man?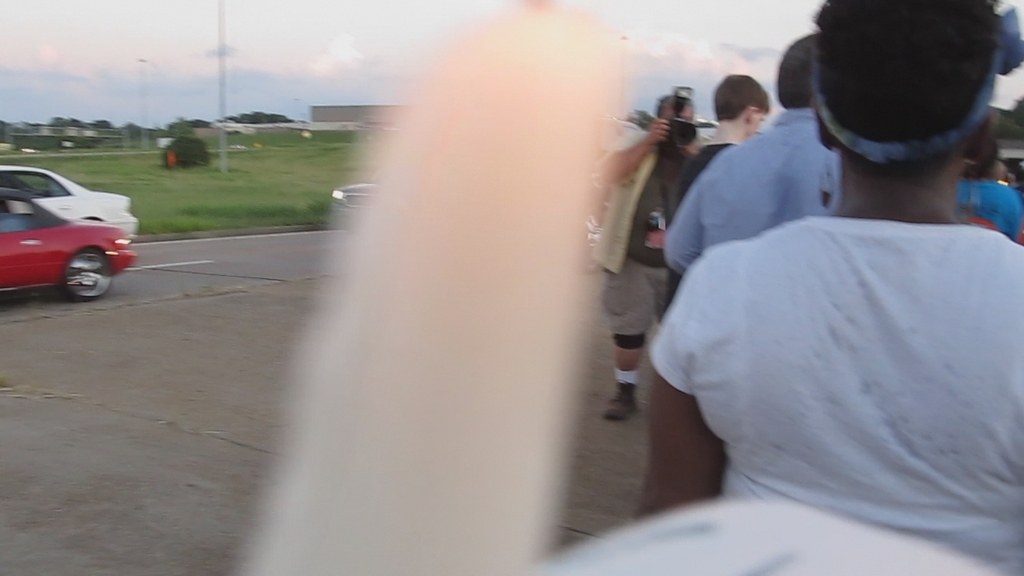
[left=662, top=29, right=842, bottom=301]
